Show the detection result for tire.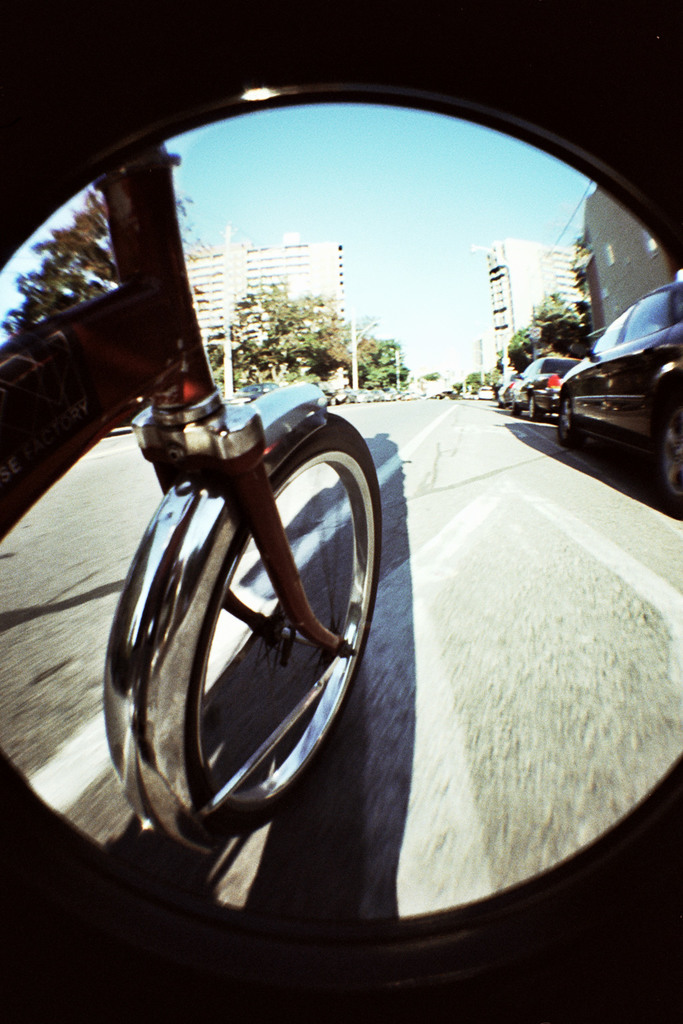
locate(554, 381, 571, 444).
